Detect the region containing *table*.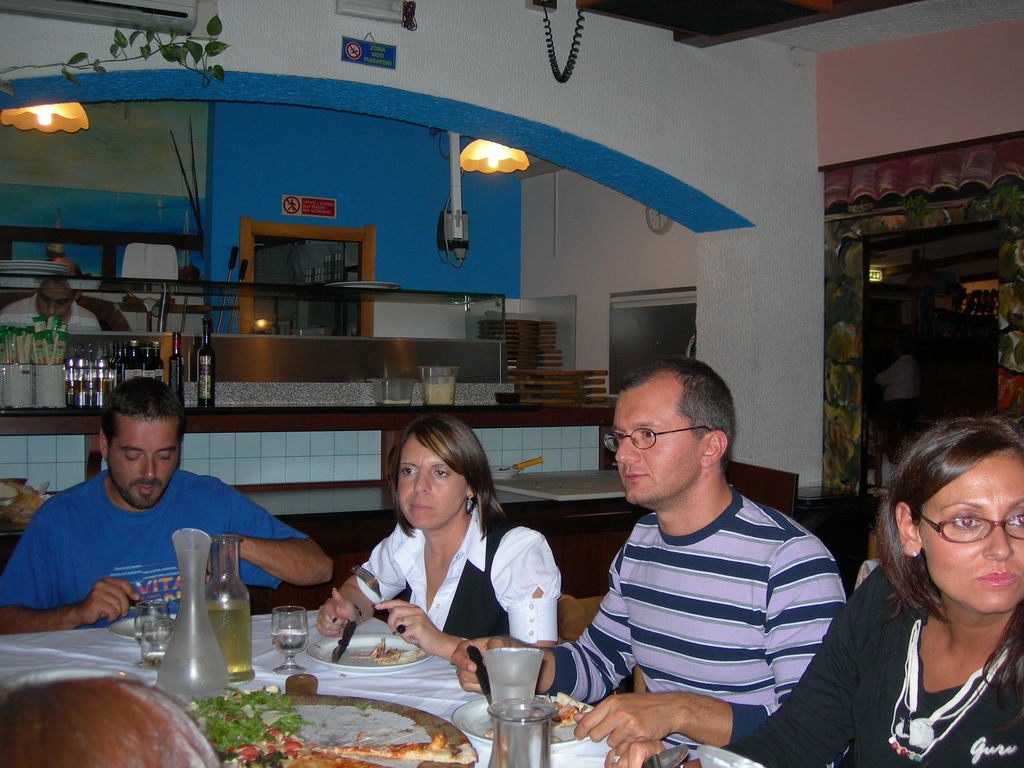
{"left": 0, "top": 603, "right": 756, "bottom": 767}.
